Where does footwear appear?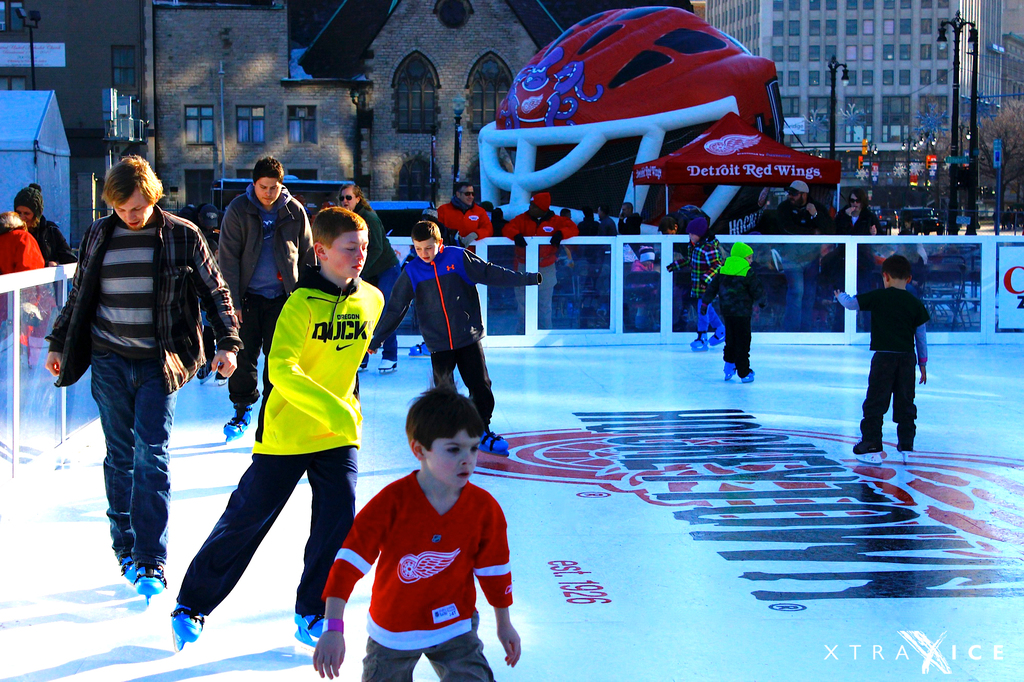
Appears at [x1=135, y1=561, x2=174, y2=603].
